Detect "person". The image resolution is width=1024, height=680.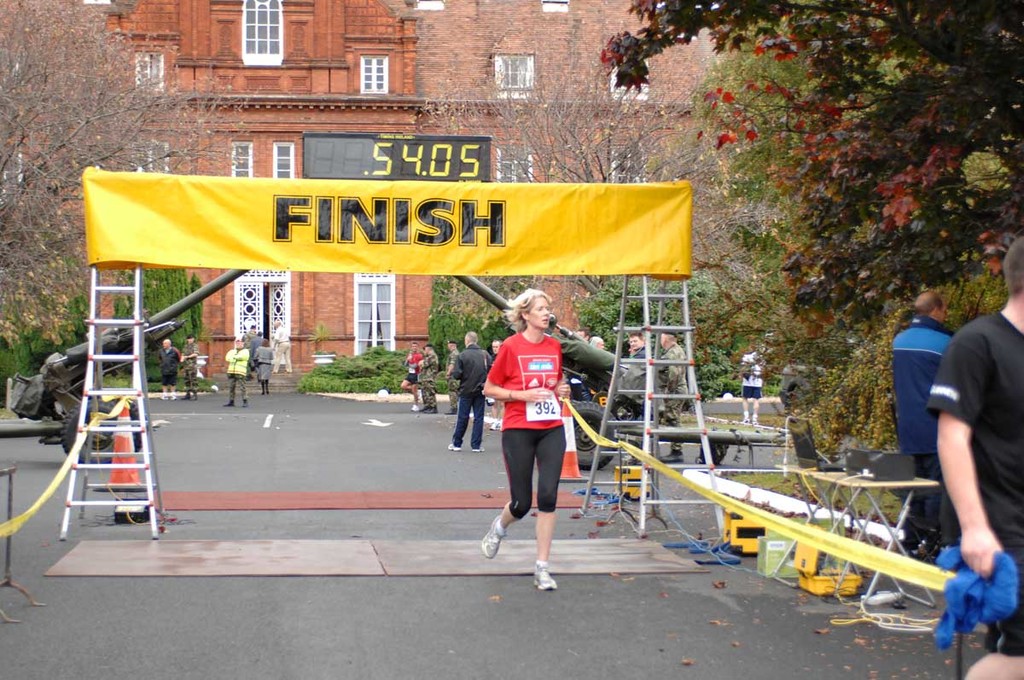
[x1=425, y1=346, x2=439, y2=411].
